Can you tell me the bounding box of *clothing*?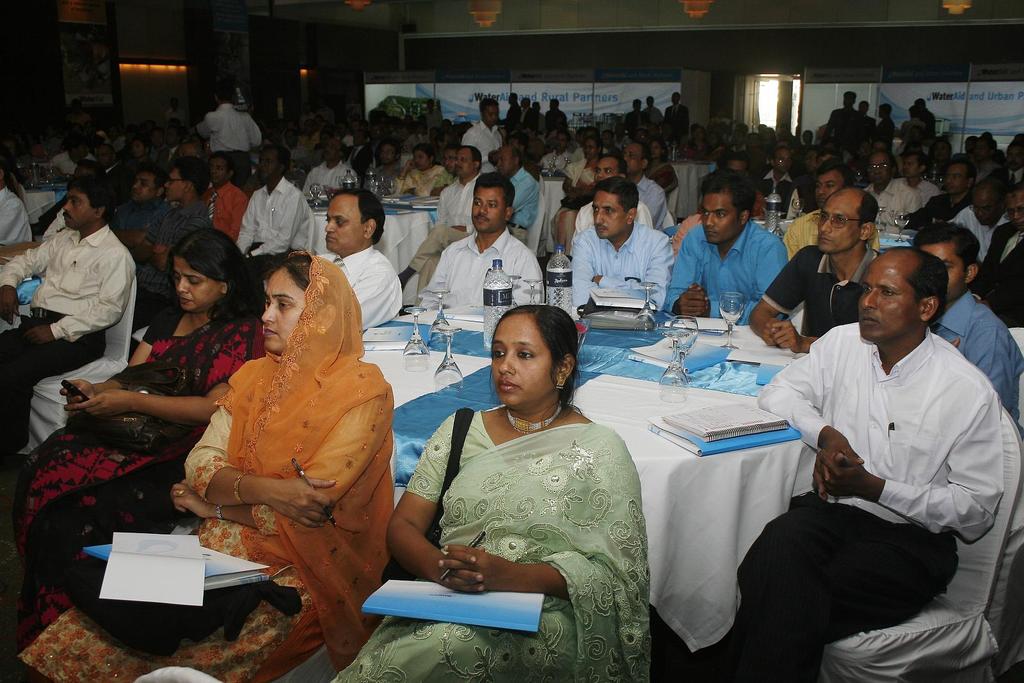
[865, 117, 874, 130].
